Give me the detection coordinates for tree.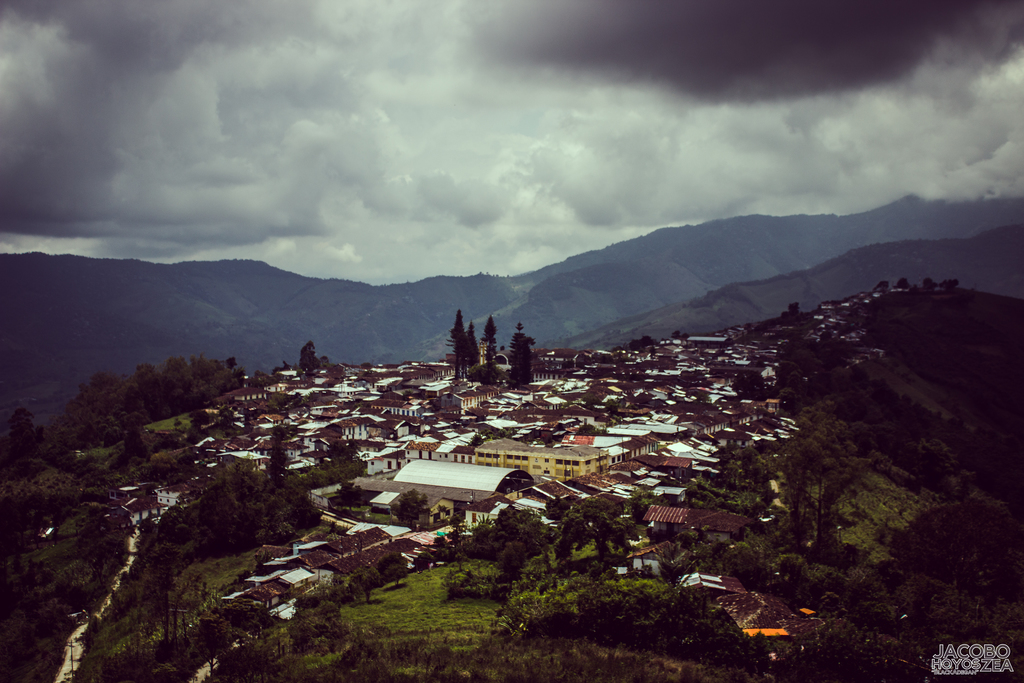
459, 320, 479, 367.
